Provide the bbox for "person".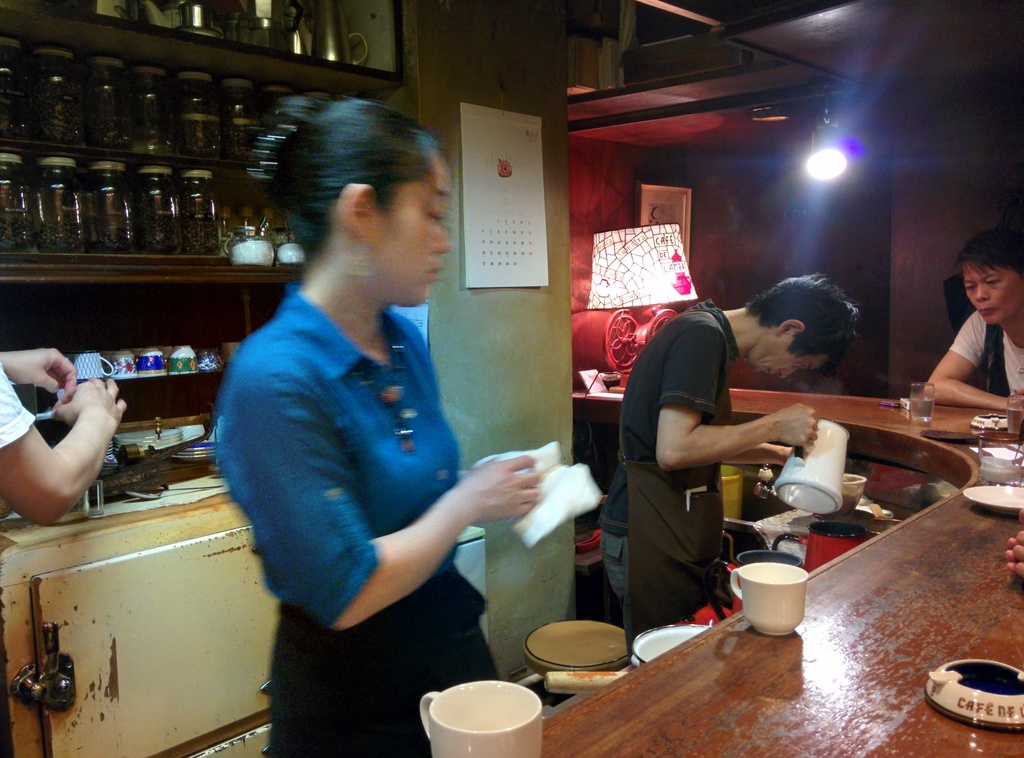
left=632, top=268, right=858, bottom=647.
